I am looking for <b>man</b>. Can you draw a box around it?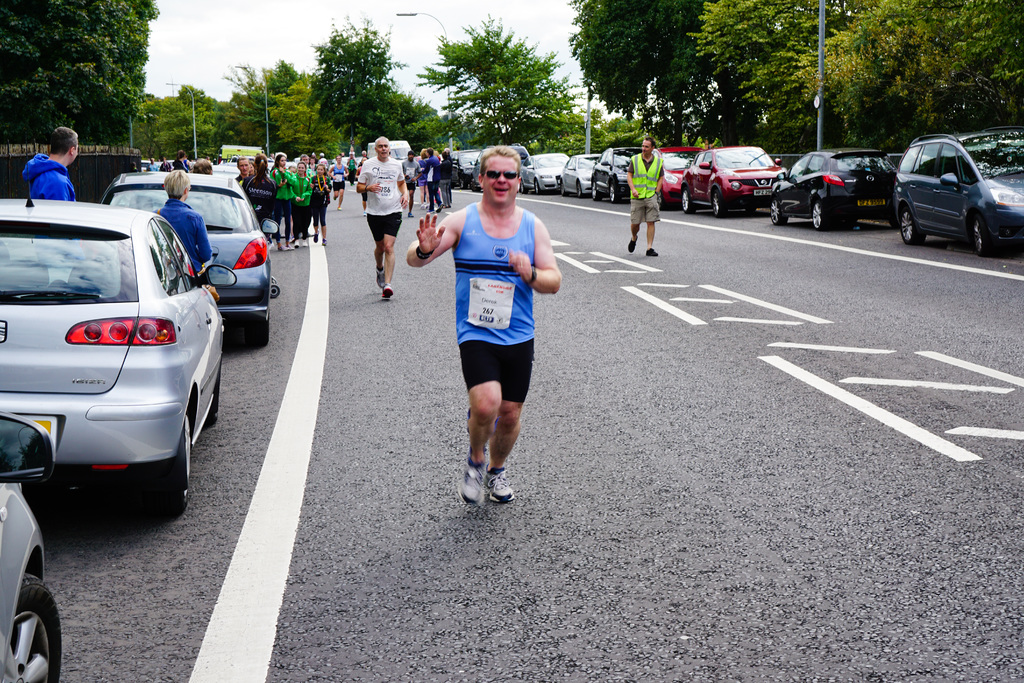
Sure, the bounding box is <bbox>439, 151, 452, 208</bbox>.
